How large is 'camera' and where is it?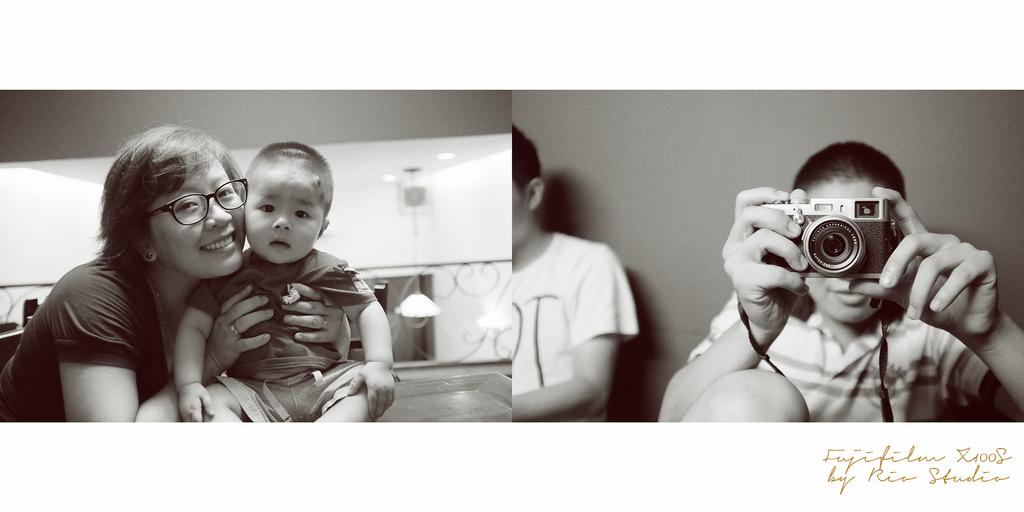
Bounding box: bbox=[749, 198, 891, 284].
